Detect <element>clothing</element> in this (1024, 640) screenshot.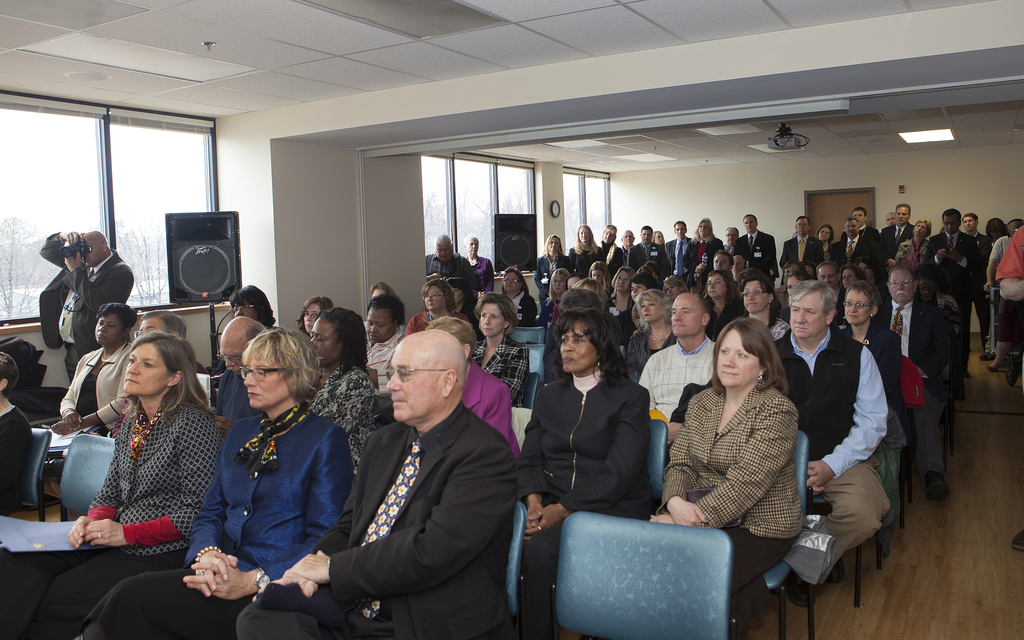
Detection: box(987, 237, 1013, 342).
